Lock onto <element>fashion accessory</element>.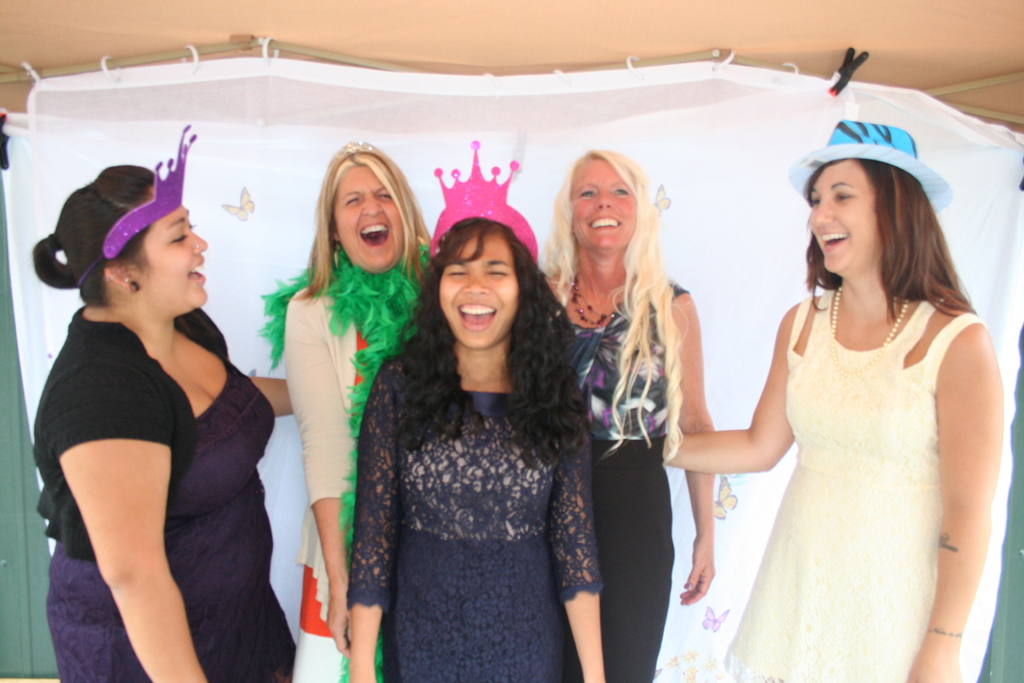
Locked: bbox(827, 285, 912, 377).
